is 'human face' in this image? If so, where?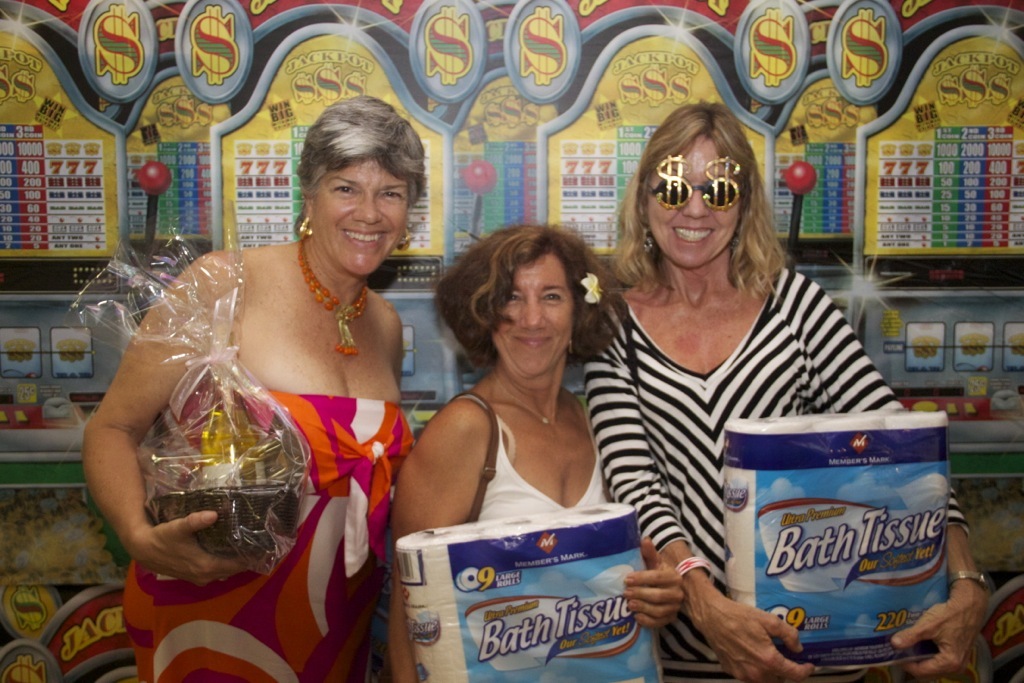
Yes, at <bbox>314, 159, 408, 278</bbox>.
